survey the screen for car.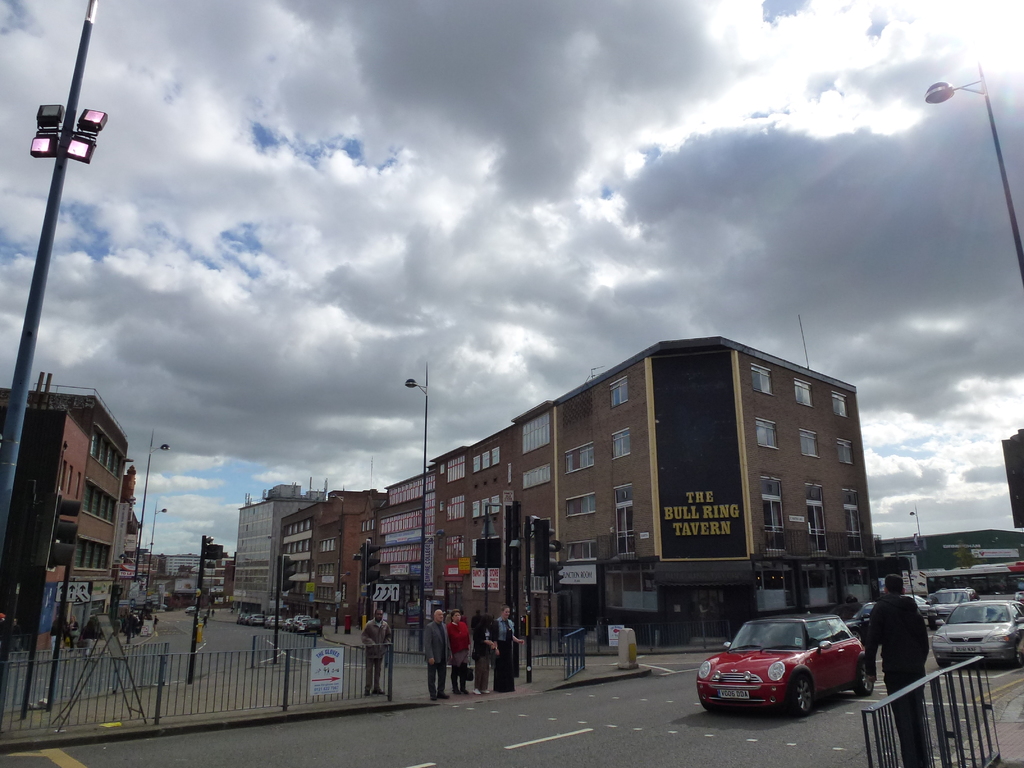
Survey found: bbox=[184, 605, 195, 612].
